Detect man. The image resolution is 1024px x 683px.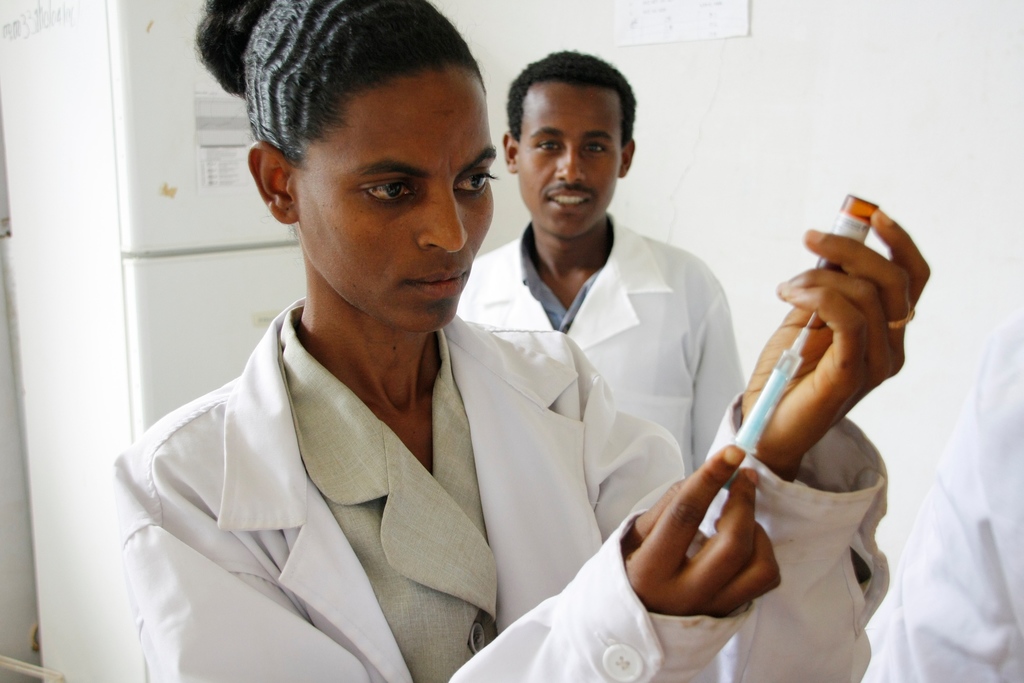
[x1=435, y1=59, x2=755, y2=623].
